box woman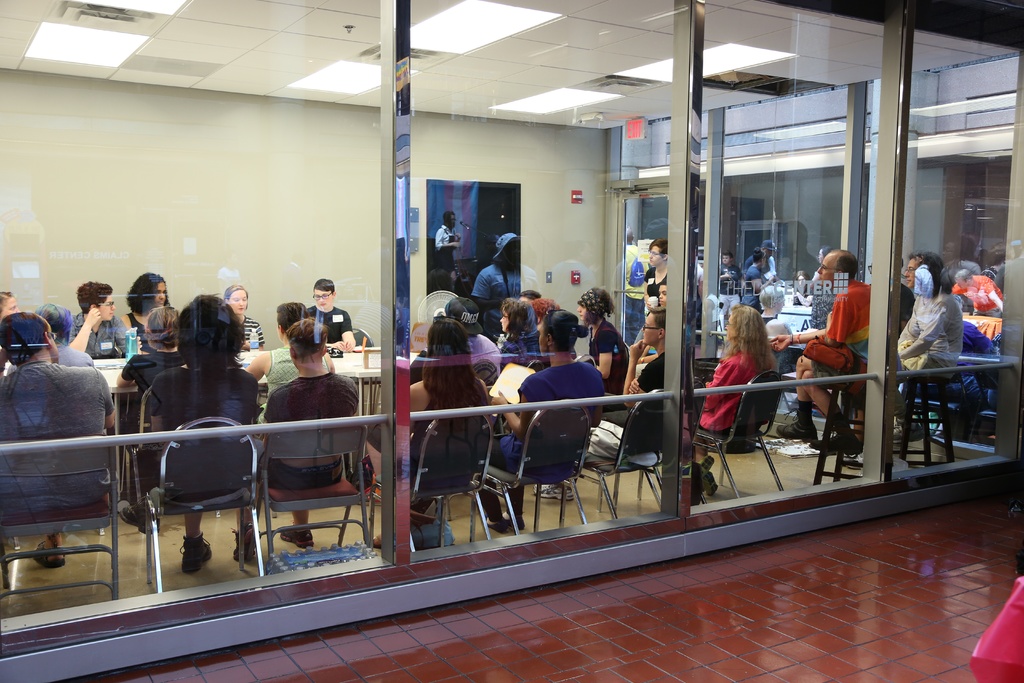
pyautogui.locateOnScreen(493, 293, 550, 371)
